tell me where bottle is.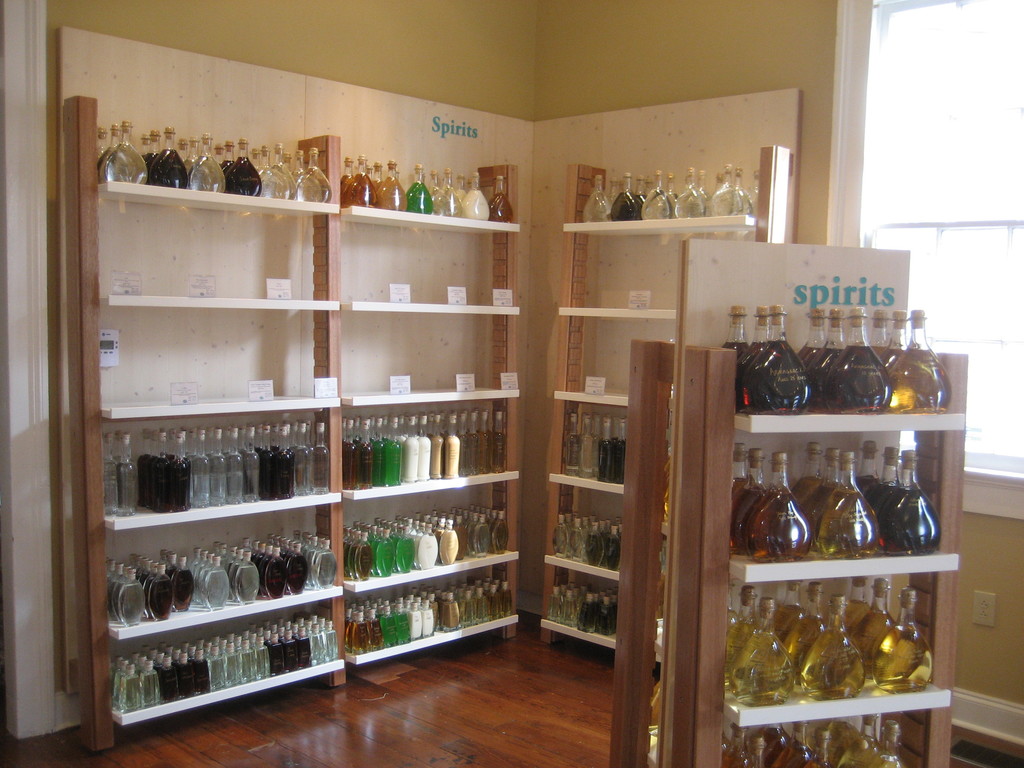
bottle is at x1=797, y1=307, x2=825, y2=362.
